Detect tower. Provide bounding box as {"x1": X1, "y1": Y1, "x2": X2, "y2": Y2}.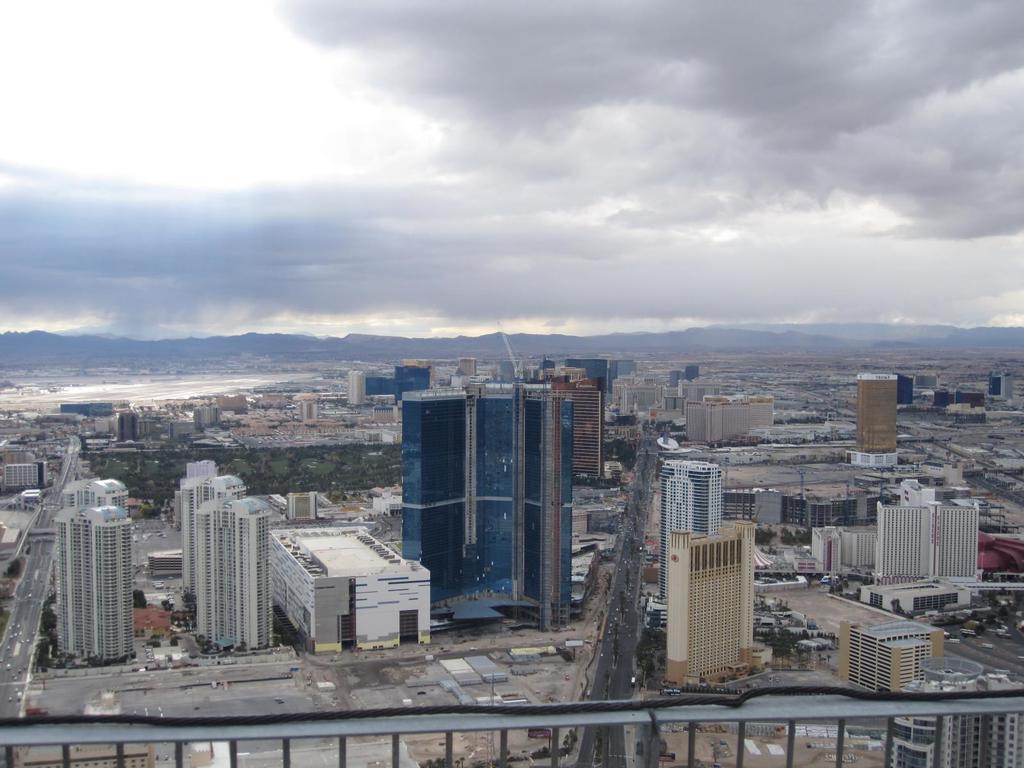
{"x1": 654, "y1": 467, "x2": 727, "y2": 600}.
